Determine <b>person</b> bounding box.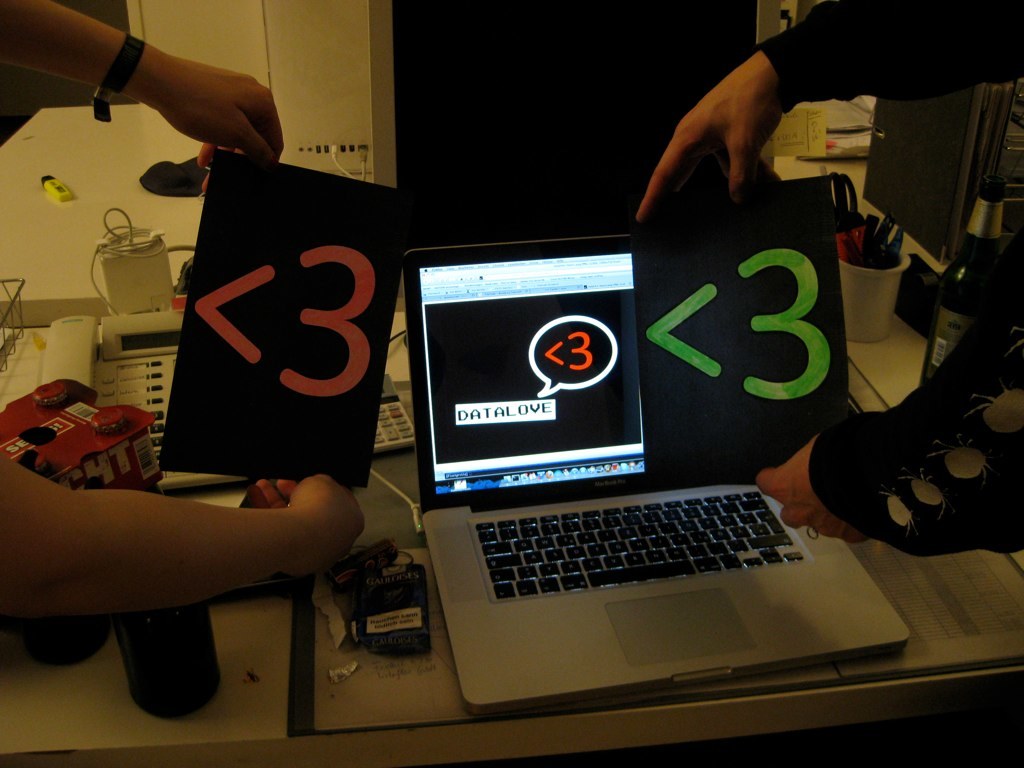
Determined: crop(6, 0, 363, 620).
